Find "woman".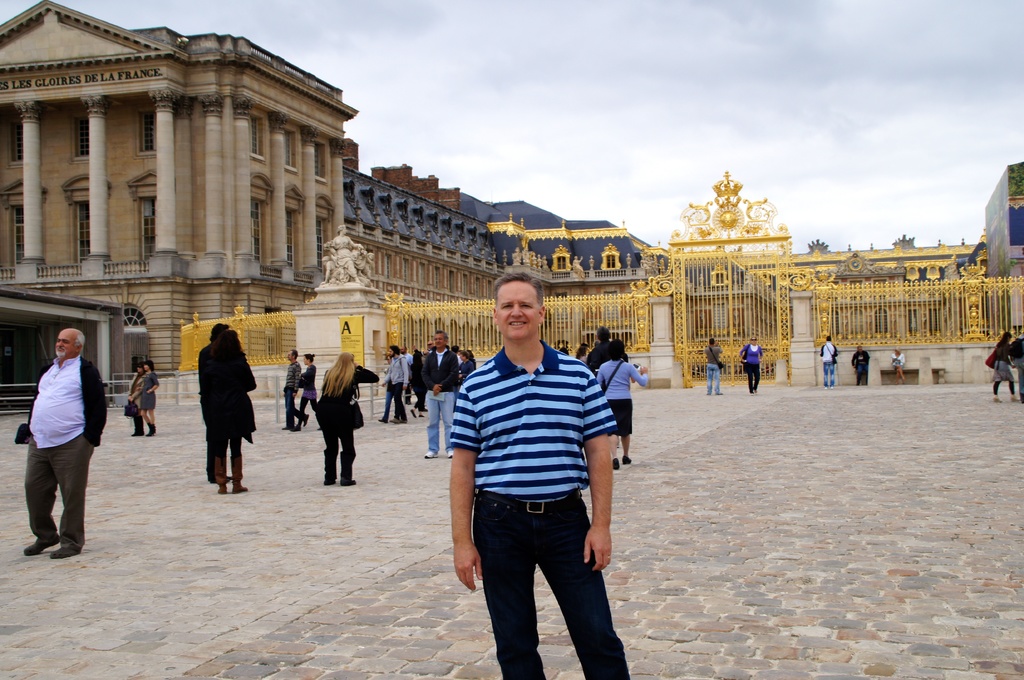
x1=862, y1=258, x2=877, y2=274.
